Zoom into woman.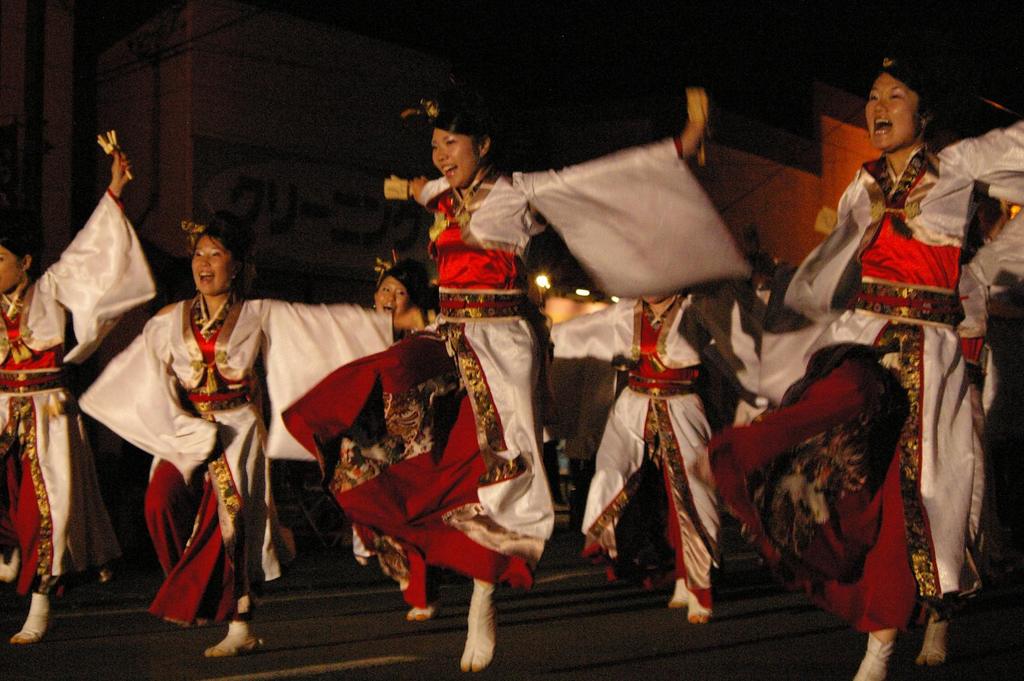
Zoom target: [280, 93, 716, 664].
